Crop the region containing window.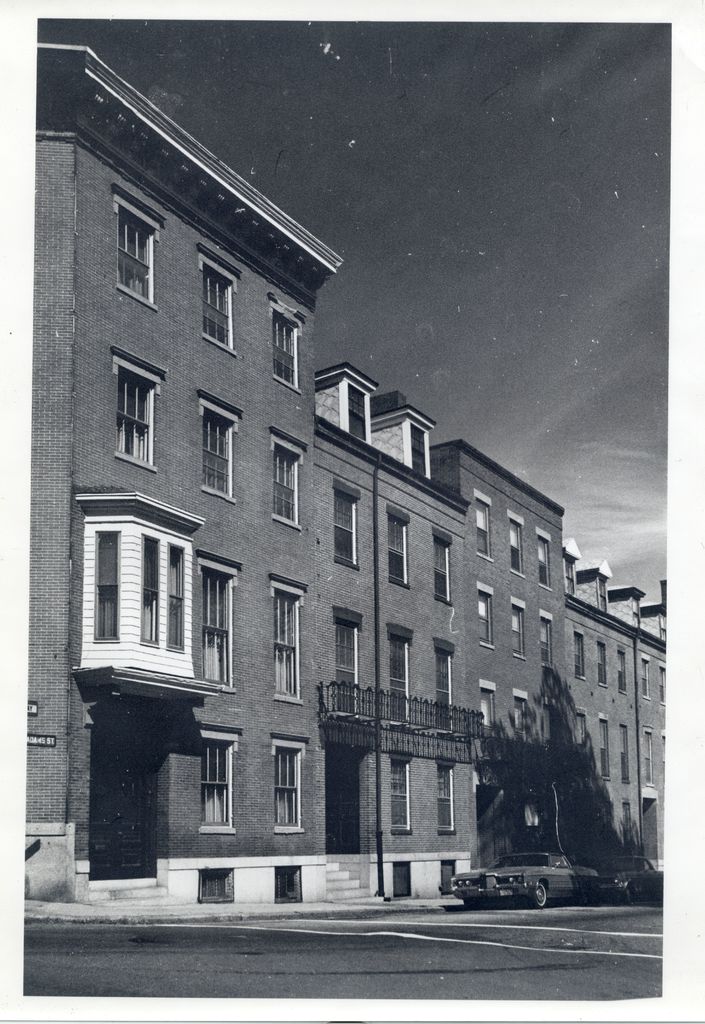
Crop region: [609,650,628,693].
